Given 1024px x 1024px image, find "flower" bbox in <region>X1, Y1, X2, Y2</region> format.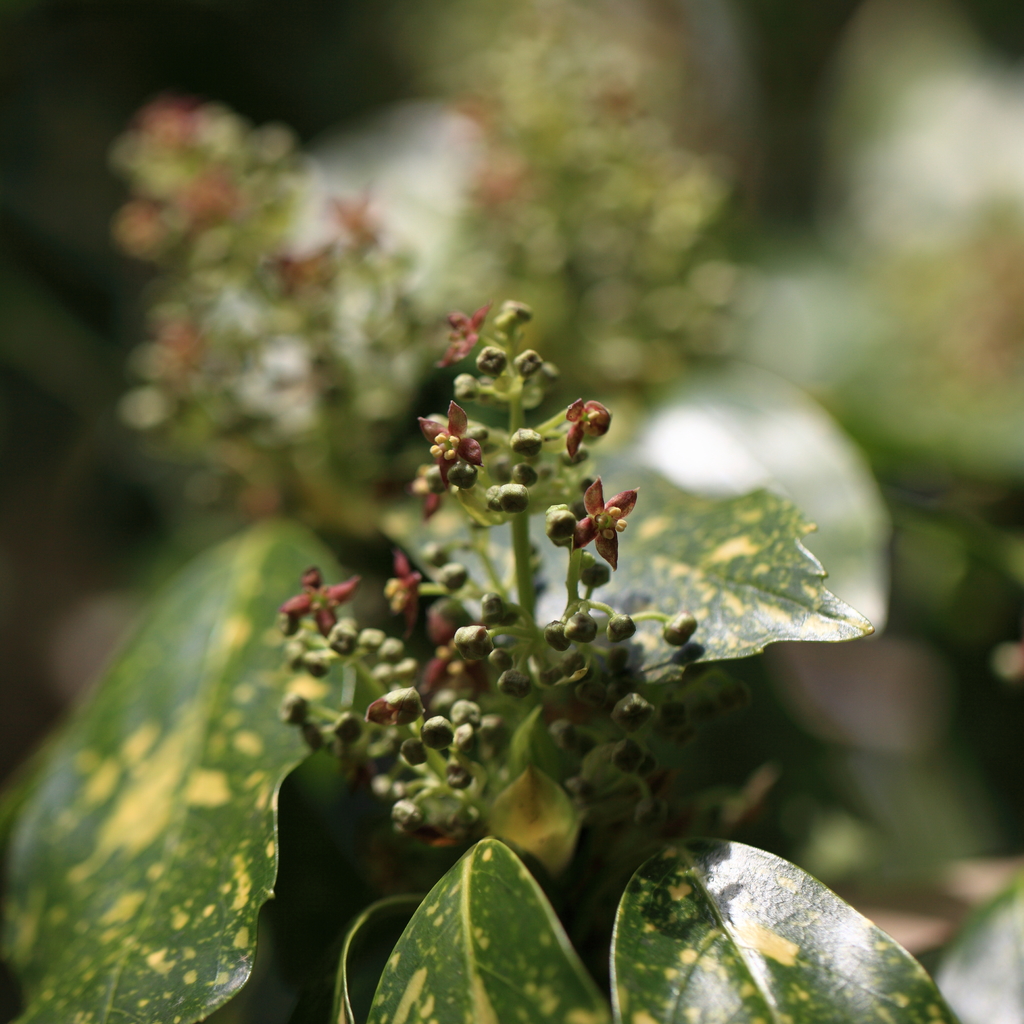
<region>415, 402, 488, 486</region>.
